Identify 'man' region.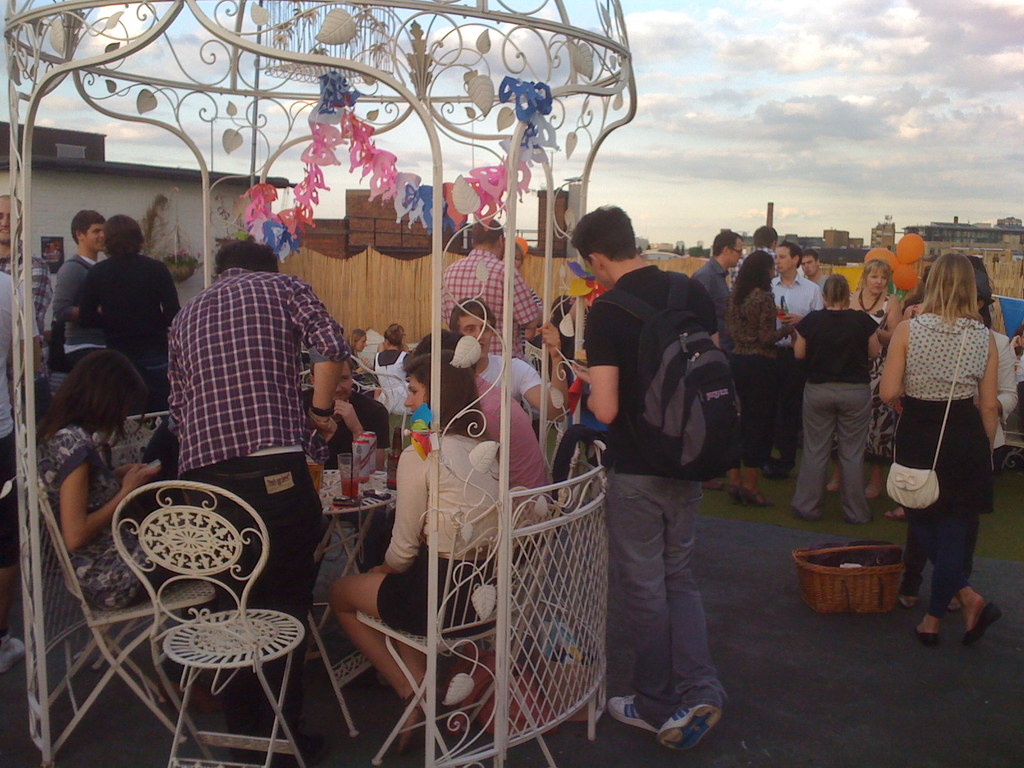
Region: locate(433, 214, 545, 362).
